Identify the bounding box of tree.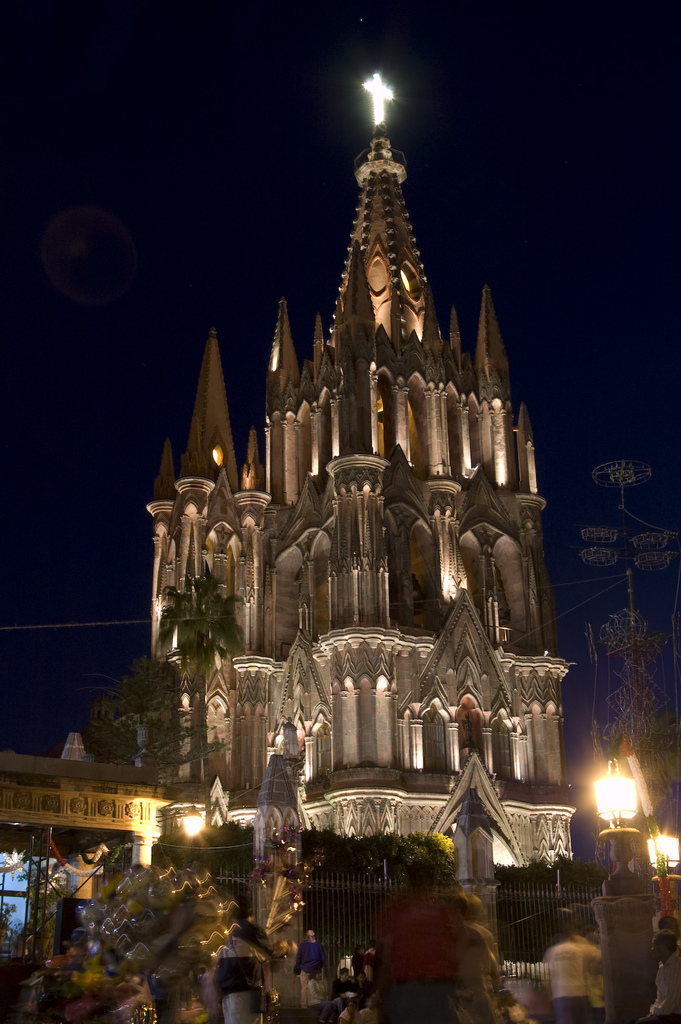
85, 661, 185, 745.
